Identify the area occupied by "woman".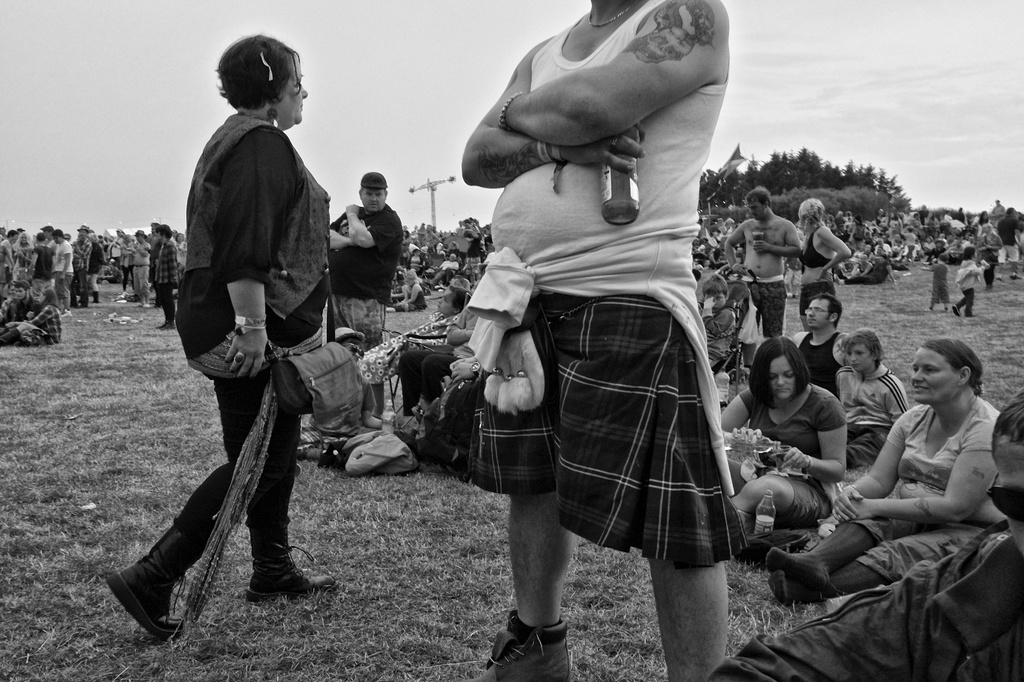
Area: select_region(886, 215, 904, 234).
